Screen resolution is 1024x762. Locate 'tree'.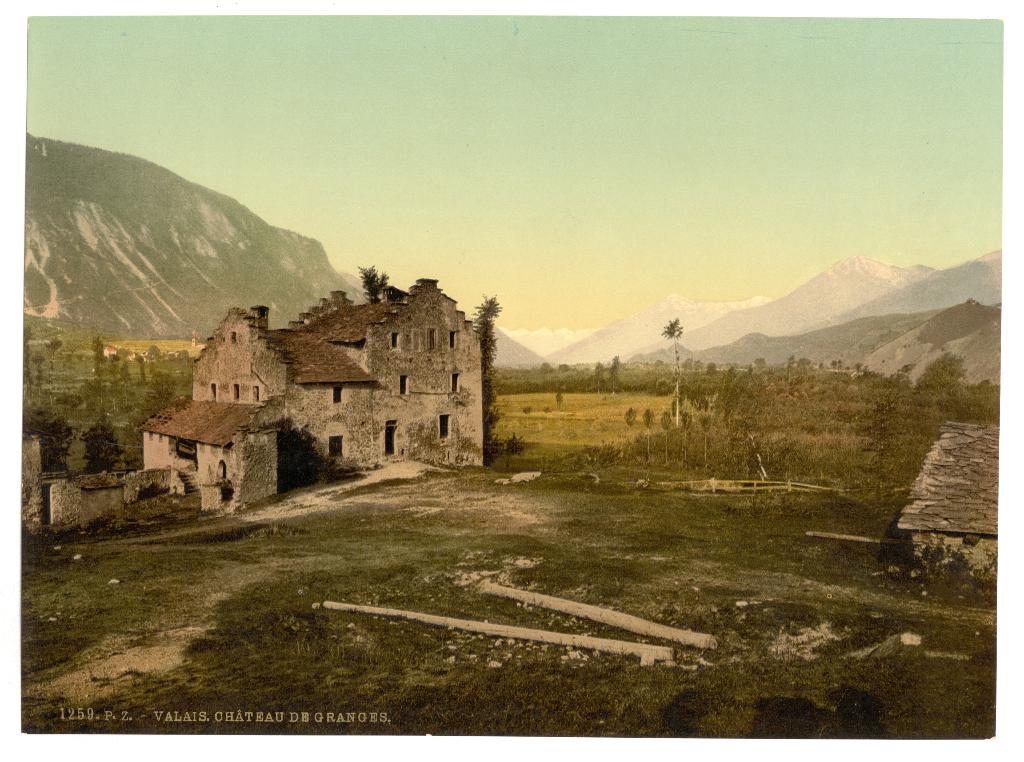
(x1=657, y1=409, x2=673, y2=466).
